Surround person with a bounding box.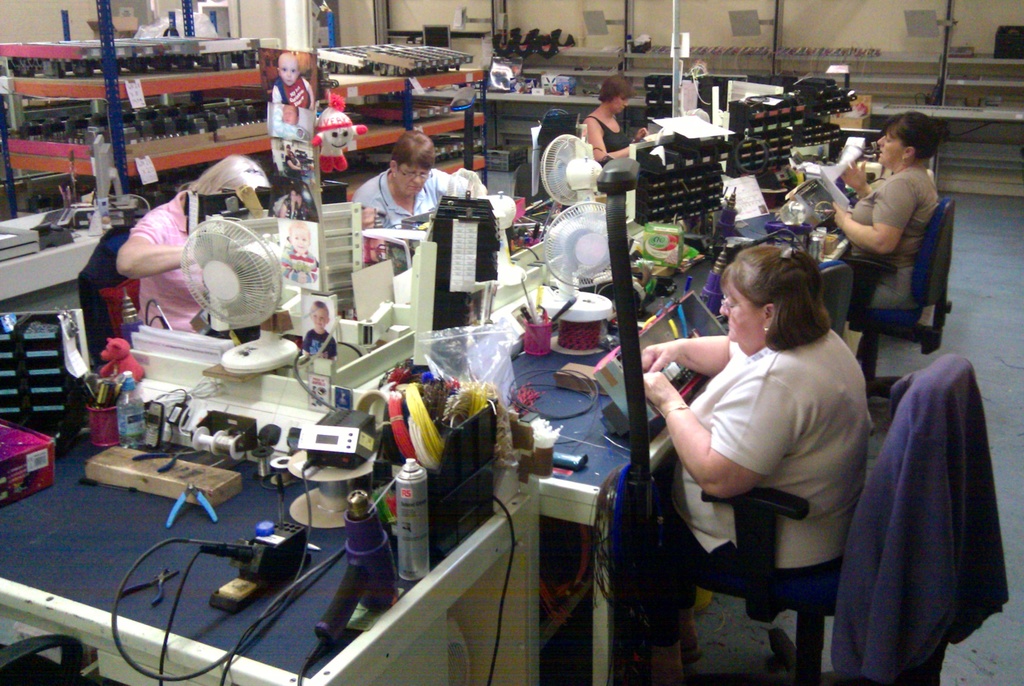
x1=643 y1=243 x2=870 y2=668.
